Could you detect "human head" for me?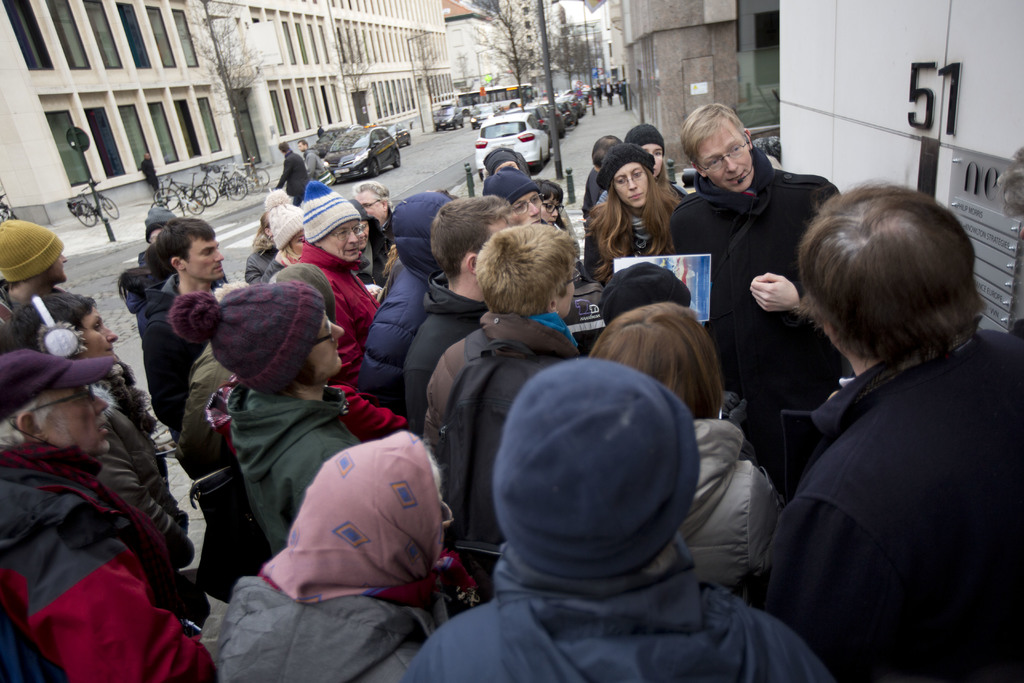
Detection result: [390, 192, 454, 273].
